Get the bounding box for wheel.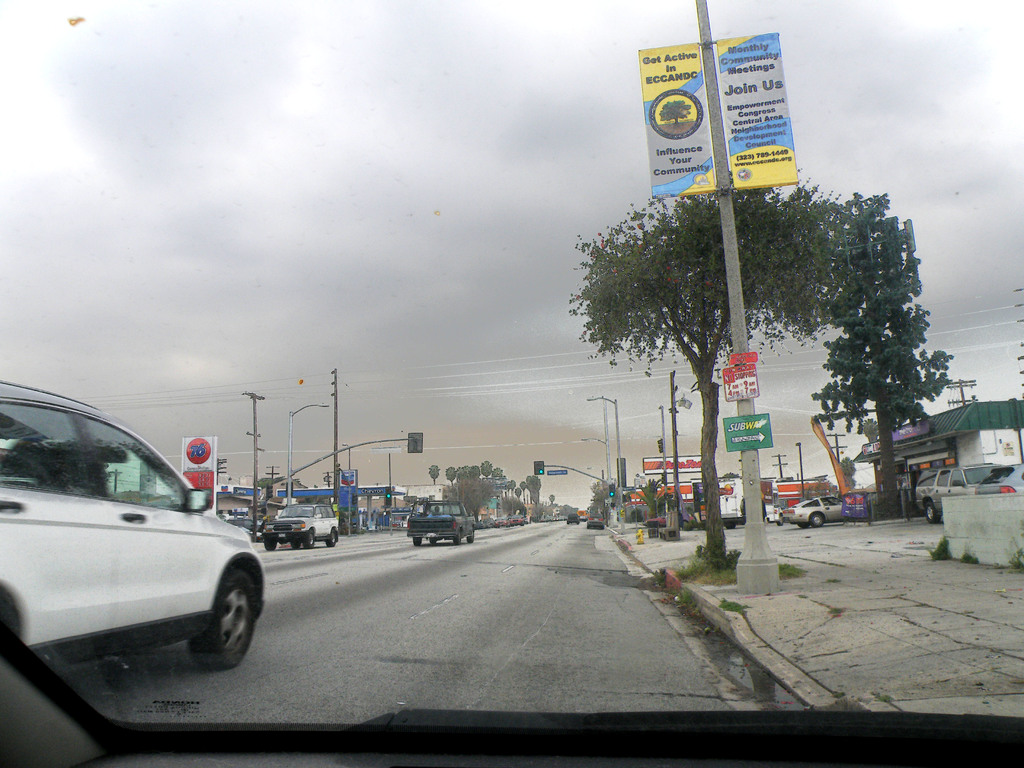
x1=429, y1=538, x2=435, y2=543.
